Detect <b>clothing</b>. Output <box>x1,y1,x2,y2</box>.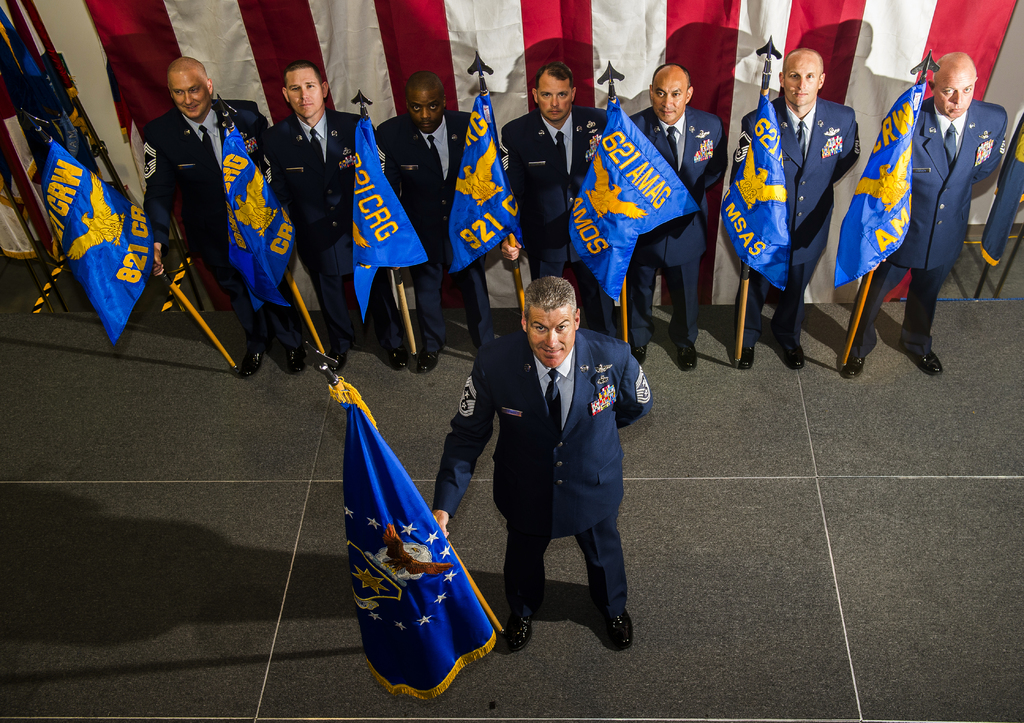
<box>852,45,996,351</box>.
